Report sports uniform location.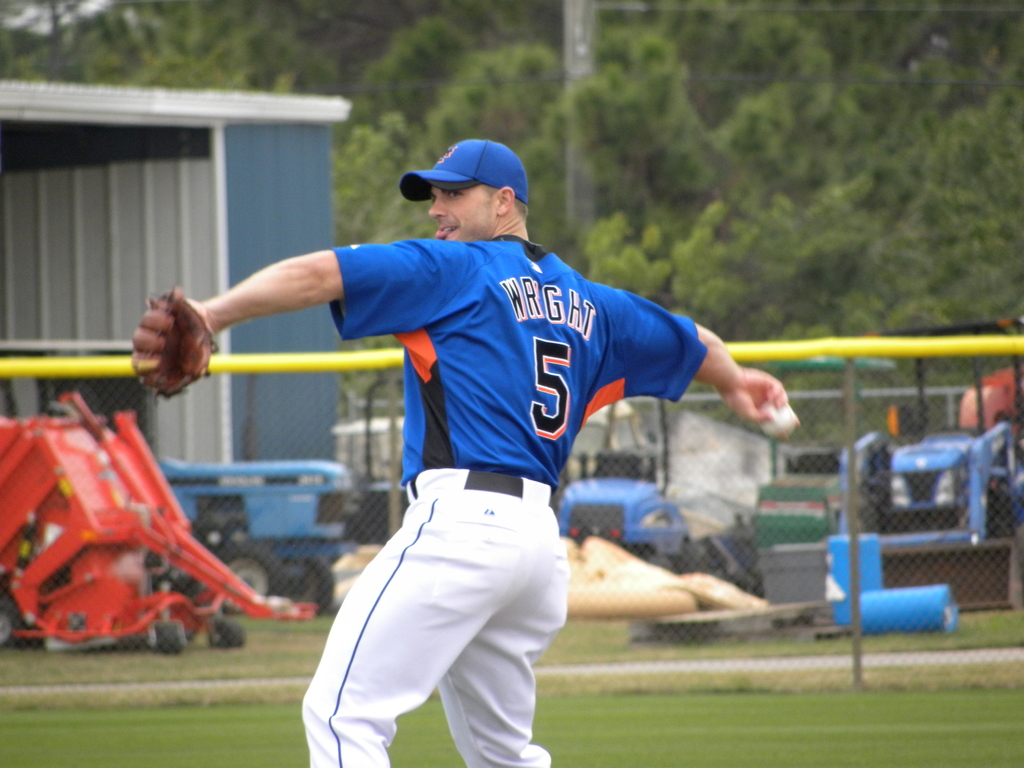
Report: pyautogui.locateOnScreen(297, 226, 710, 767).
